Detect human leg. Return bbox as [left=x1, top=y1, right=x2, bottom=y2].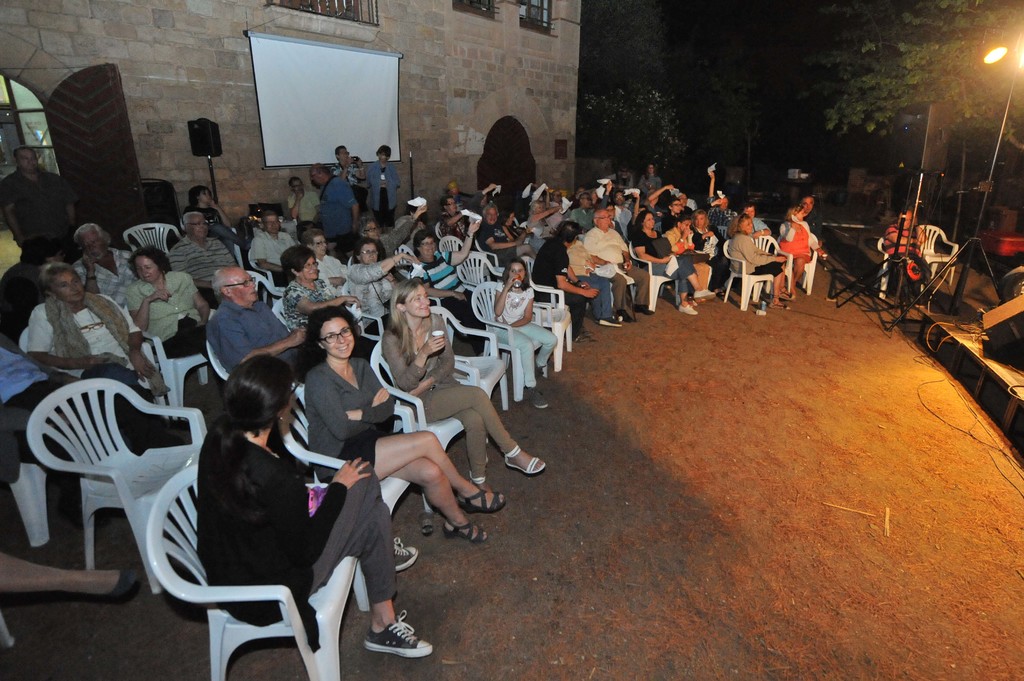
[left=374, top=434, right=505, bottom=504].
